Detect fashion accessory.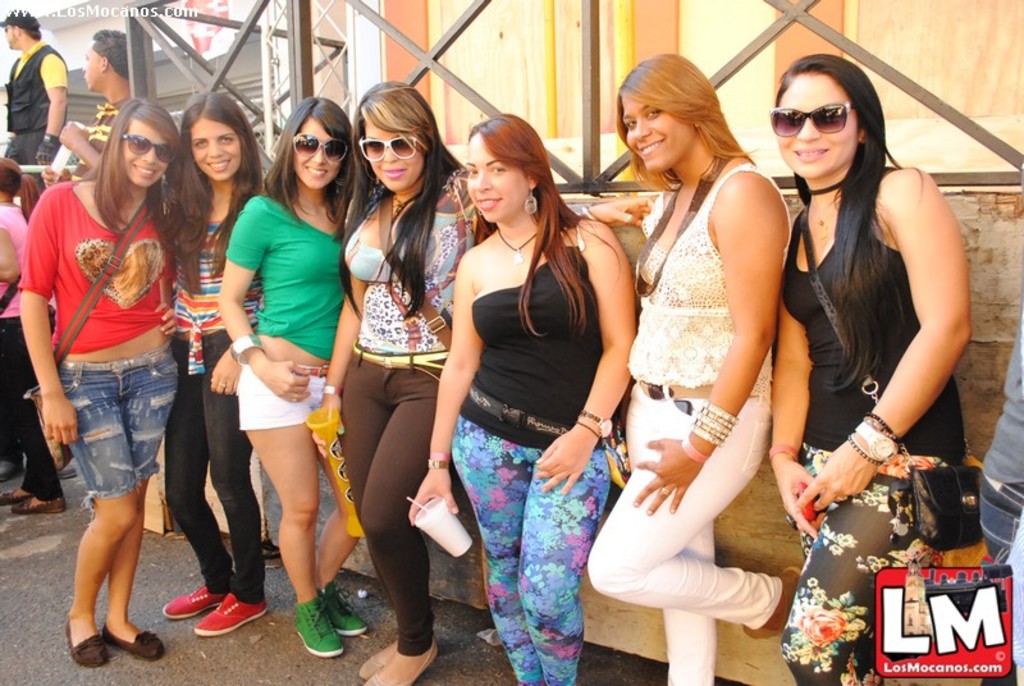
Detected at 64 351 174 374.
